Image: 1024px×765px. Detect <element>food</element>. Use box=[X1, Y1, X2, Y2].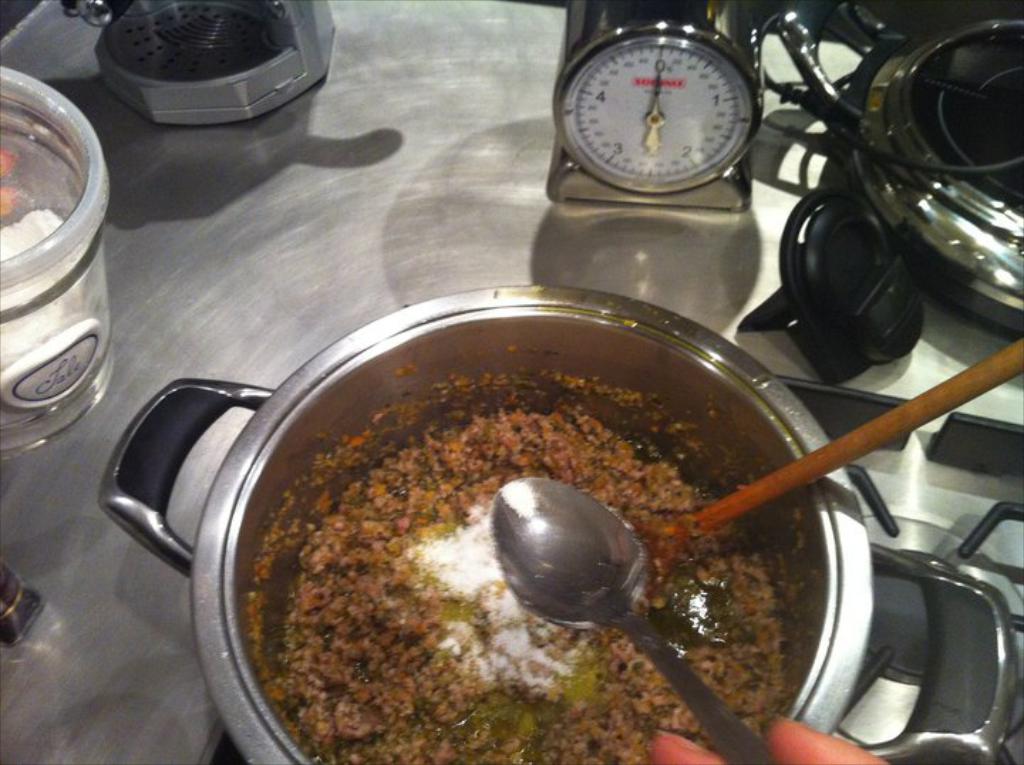
box=[230, 361, 826, 737].
